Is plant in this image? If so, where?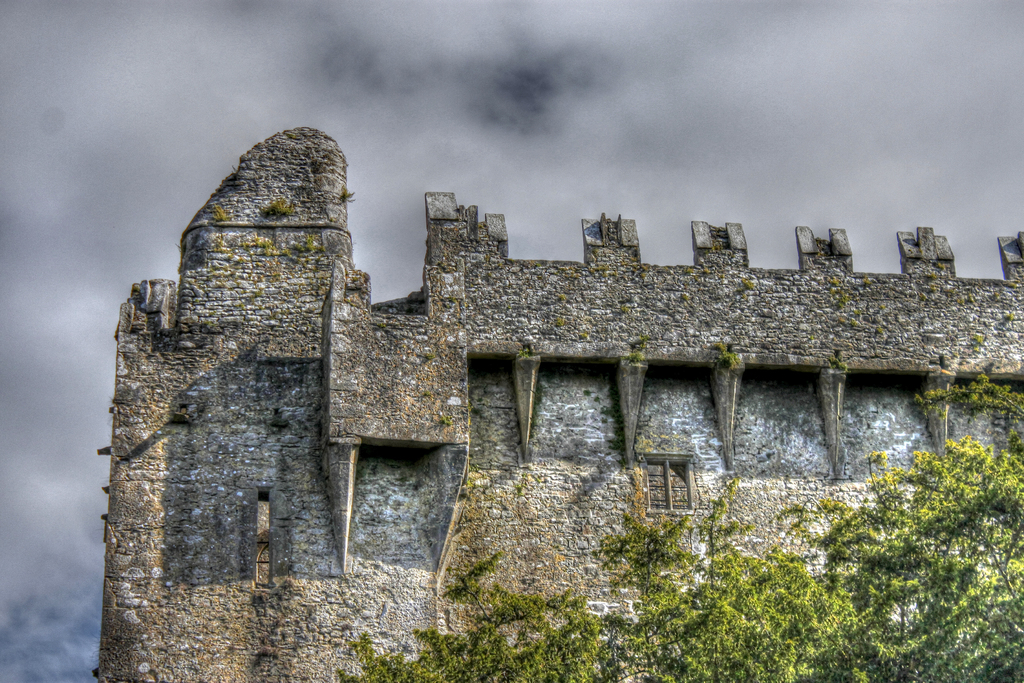
Yes, at <bbox>431, 409, 459, 430</bbox>.
